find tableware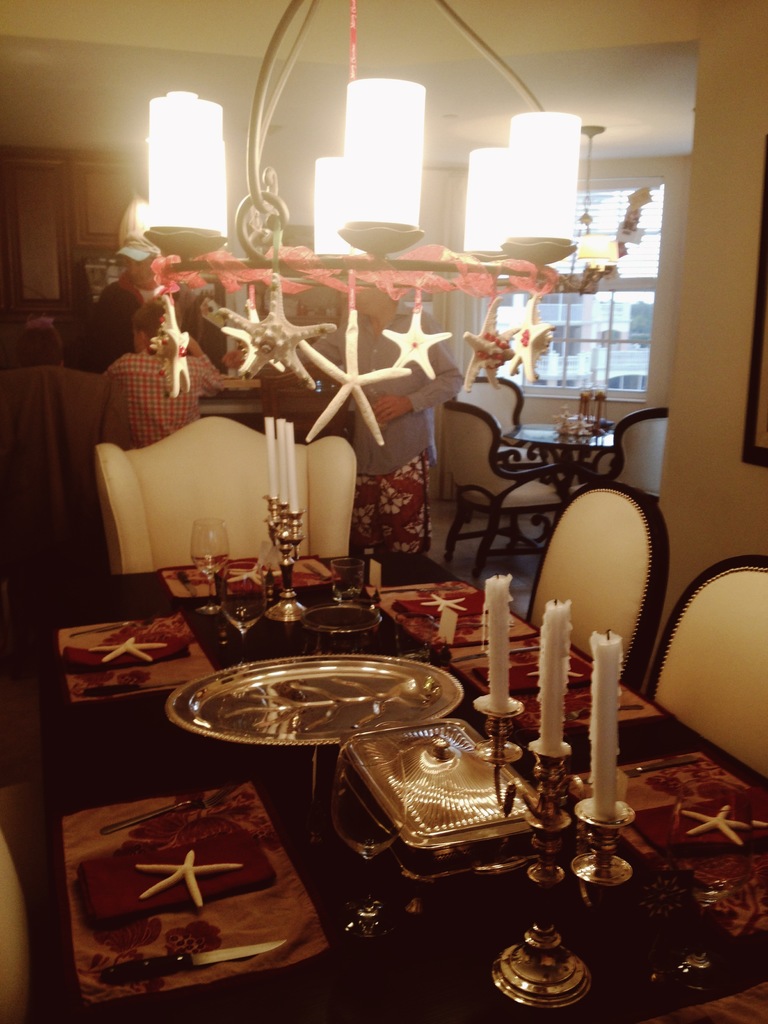
(301,605,383,657)
